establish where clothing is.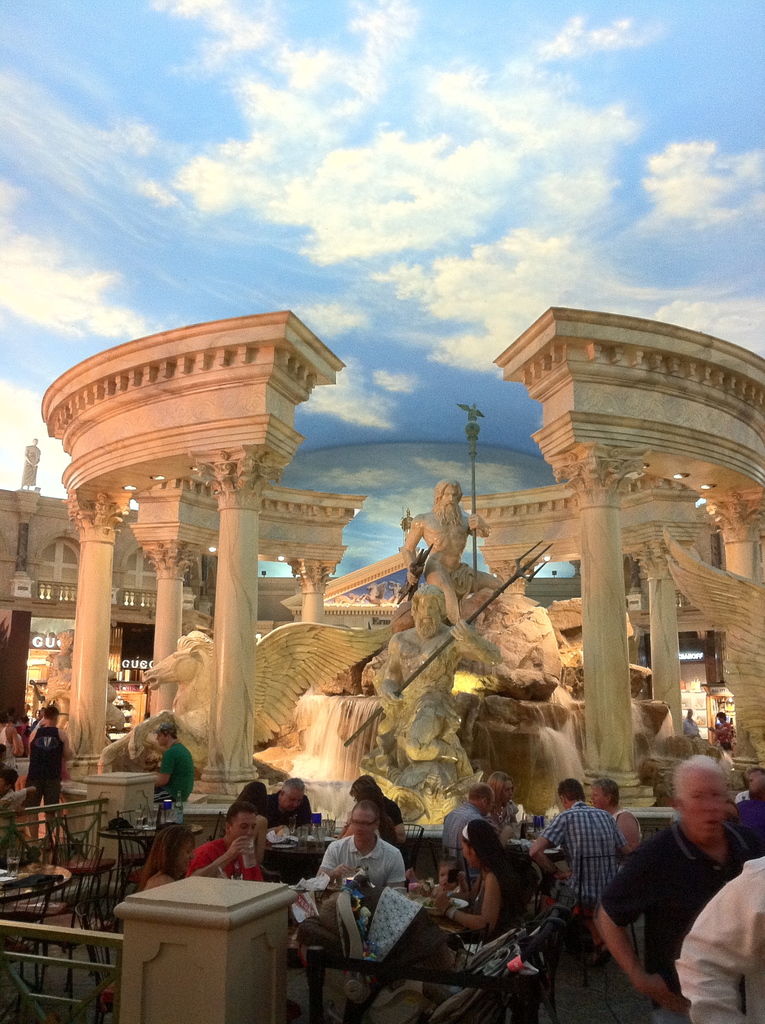
Established at [442,794,486,860].
